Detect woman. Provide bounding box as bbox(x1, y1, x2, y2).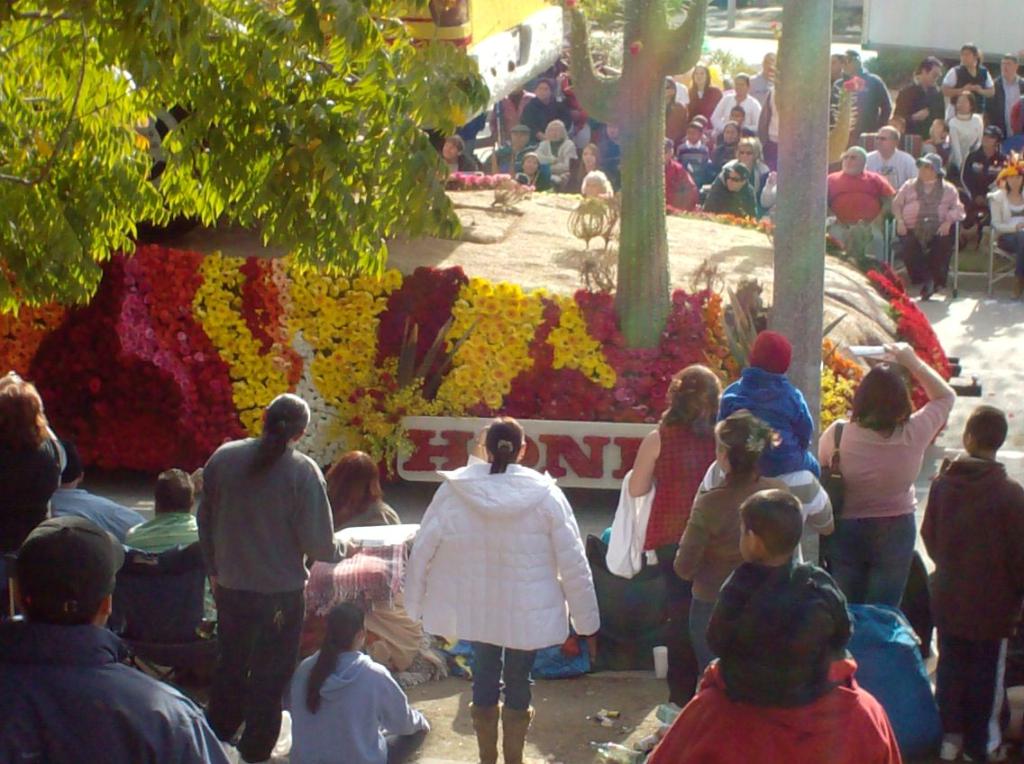
bbox(716, 119, 733, 164).
